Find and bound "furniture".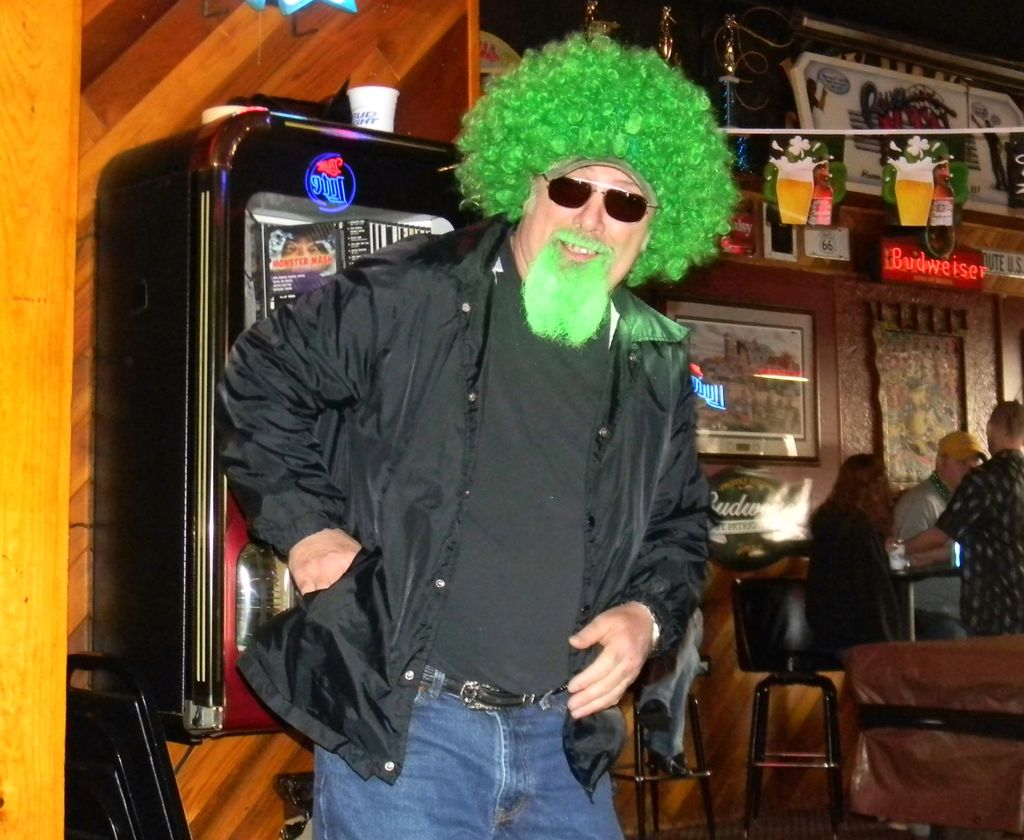
Bound: left=844, top=631, right=1021, bottom=839.
